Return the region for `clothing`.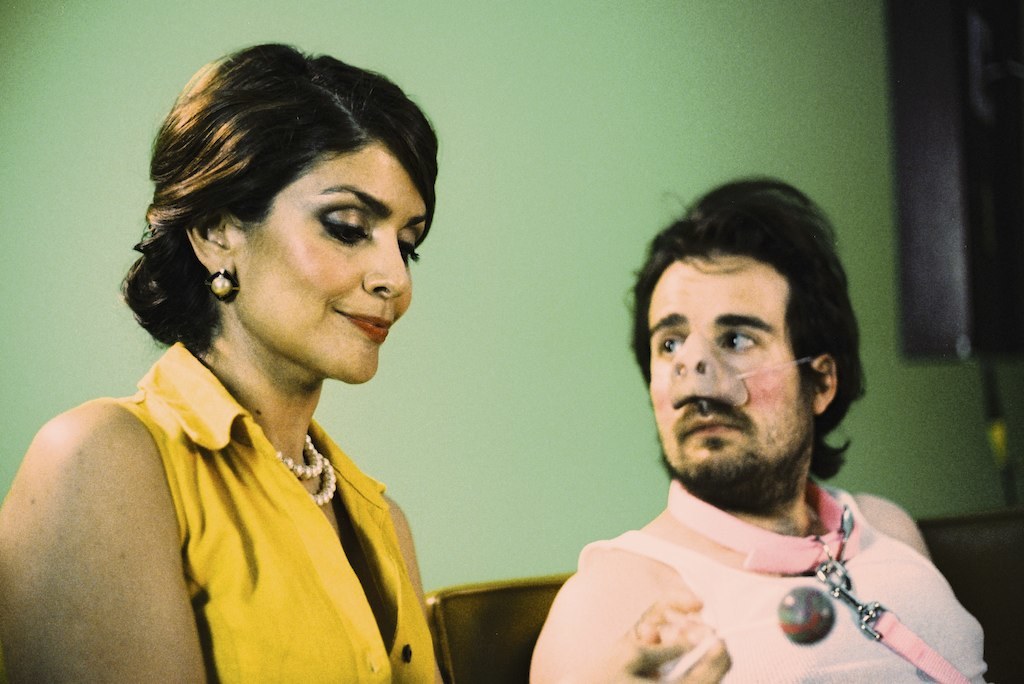
{"left": 583, "top": 481, "right": 985, "bottom": 683}.
